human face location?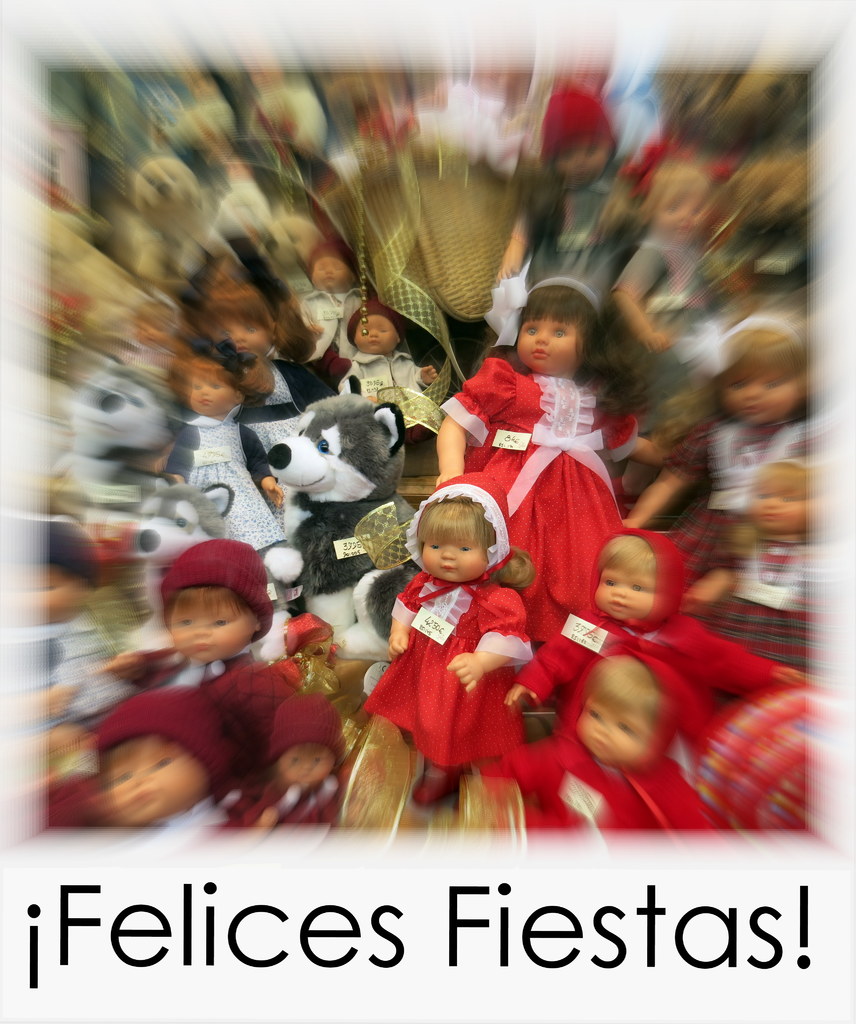
[108, 728, 215, 828]
